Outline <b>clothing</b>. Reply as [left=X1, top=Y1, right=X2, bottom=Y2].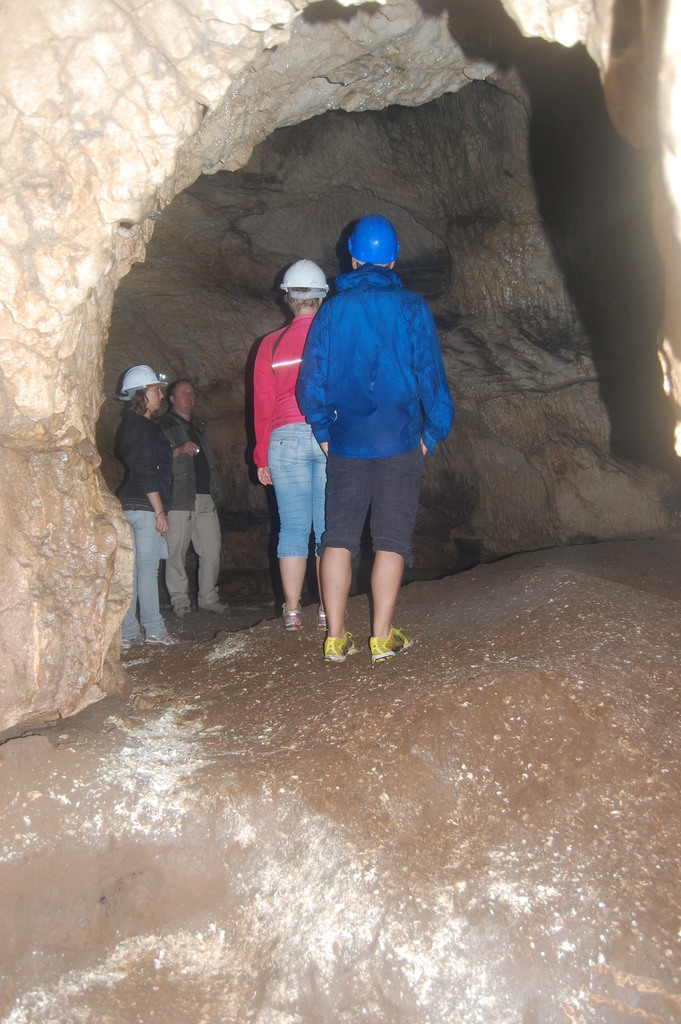
[left=272, top=191, right=453, bottom=604].
